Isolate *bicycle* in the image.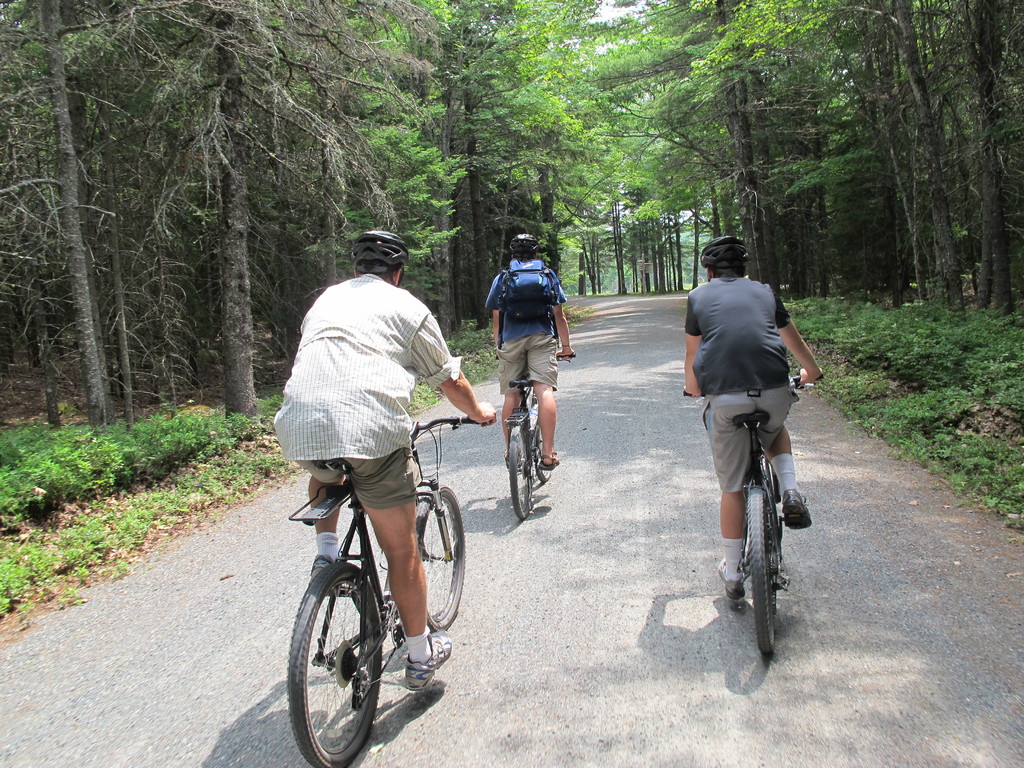
Isolated region: select_region(683, 374, 824, 659).
